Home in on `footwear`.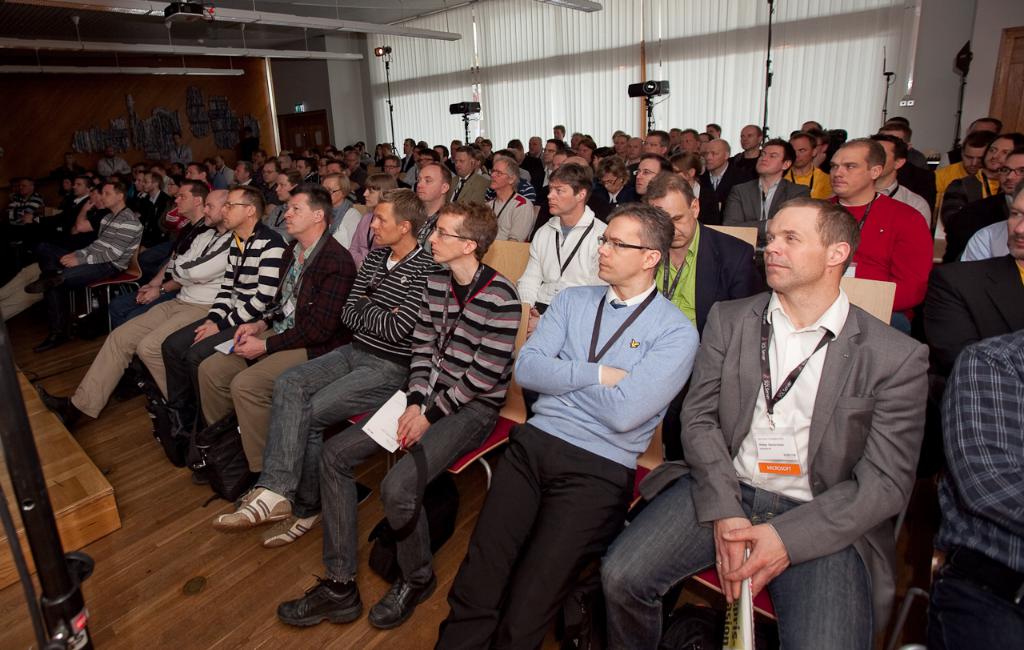
Homed in at (370, 568, 437, 632).
